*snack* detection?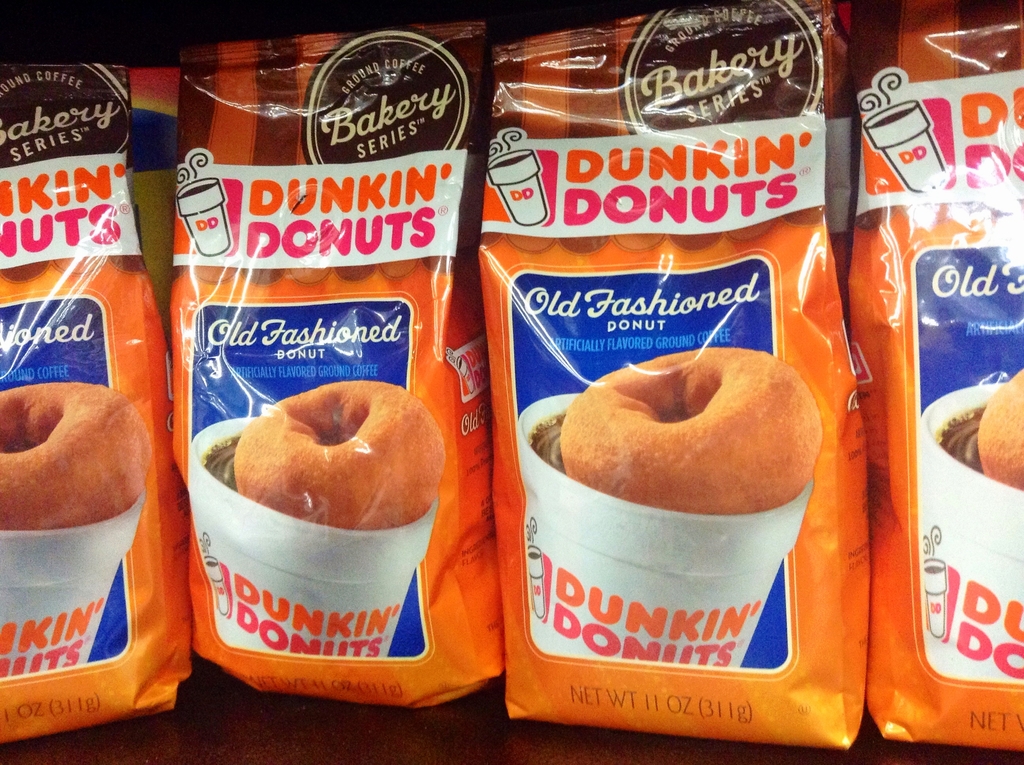
{"x1": 234, "y1": 385, "x2": 450, "y2": 525}
